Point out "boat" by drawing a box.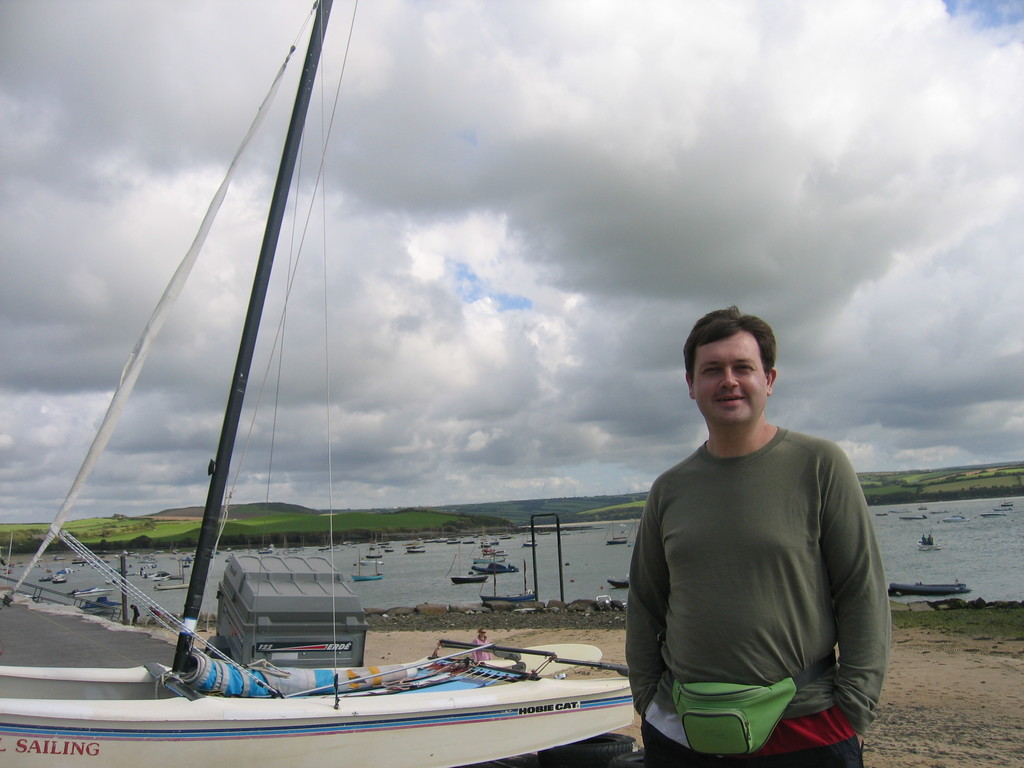
898:518:926:519.
